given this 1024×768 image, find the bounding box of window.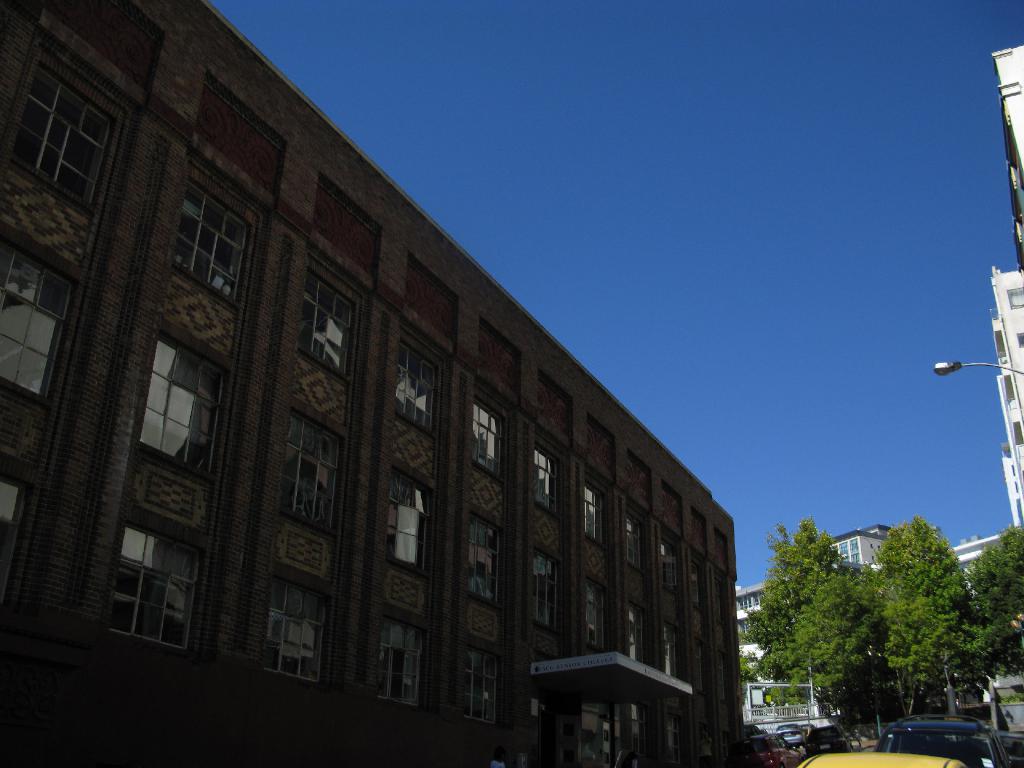
(x1=105, y1=520, x2=210, y2=651).
